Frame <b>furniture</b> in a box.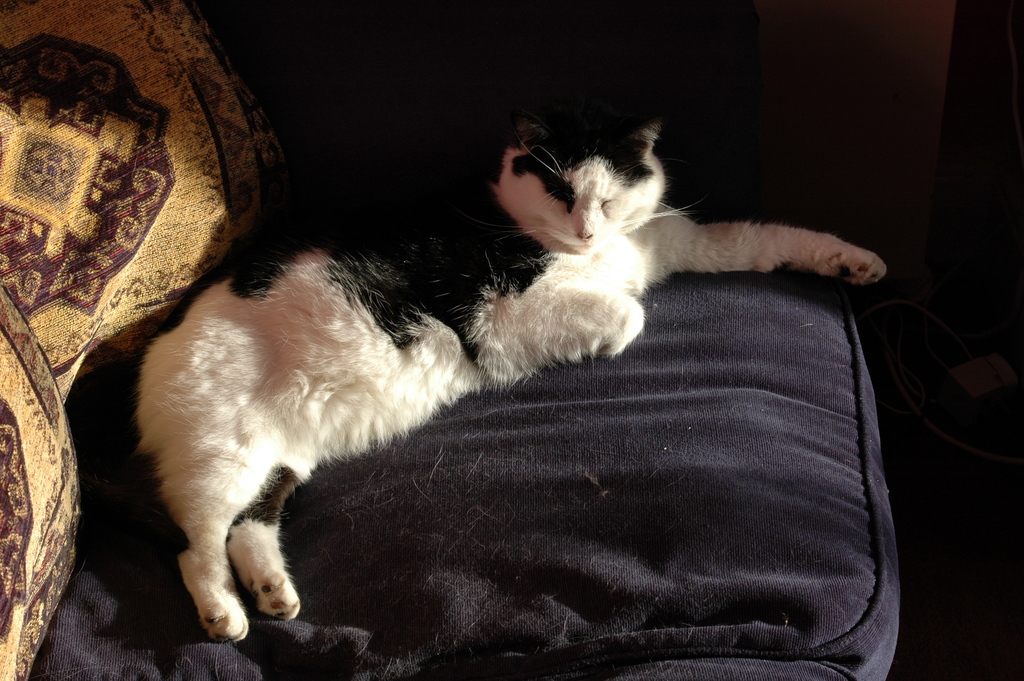
box(0, 0, 901, 680).
